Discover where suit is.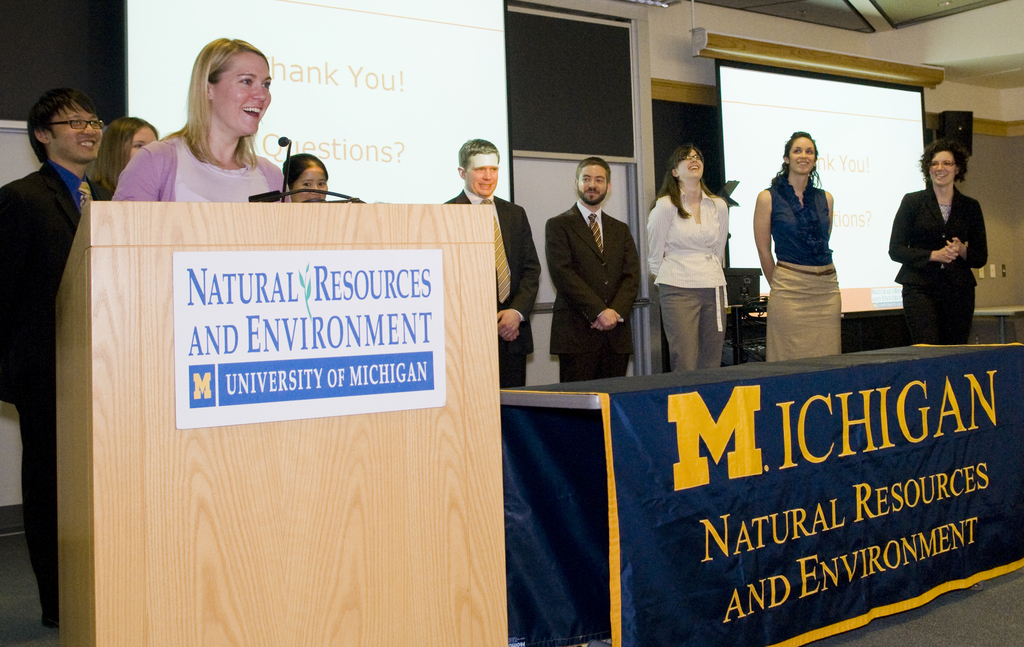
Discovered at x1=550 y1=149 x2=649 y2=398.
